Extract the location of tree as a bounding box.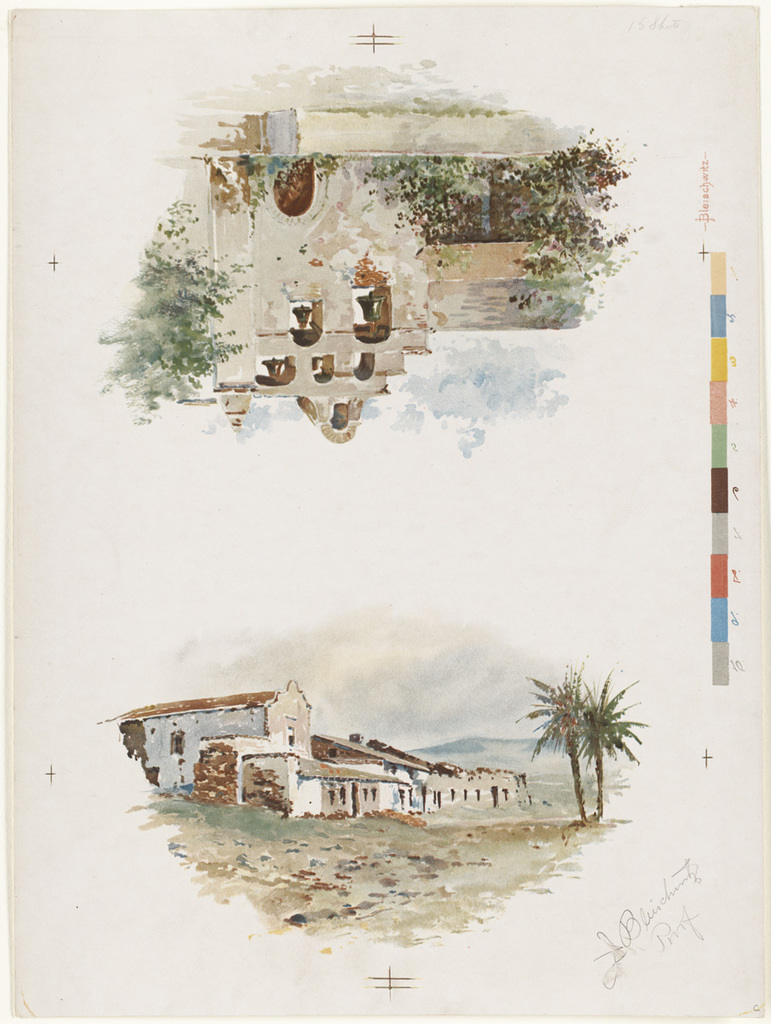
bbox(512, 649, 603, 820).
